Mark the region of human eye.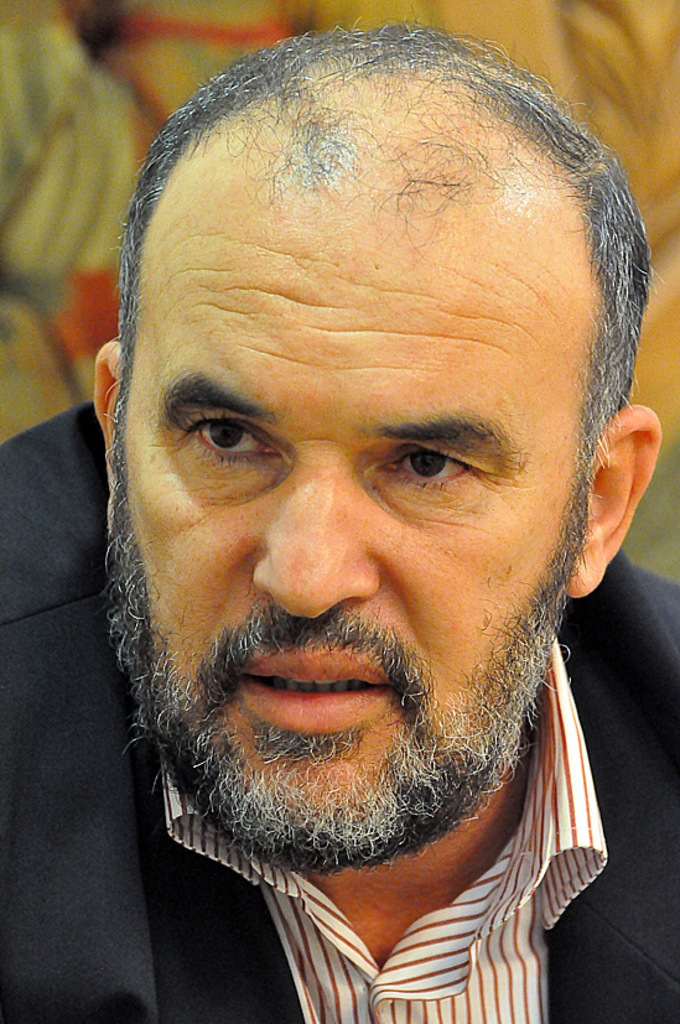
Region: 373/443/477/494.
